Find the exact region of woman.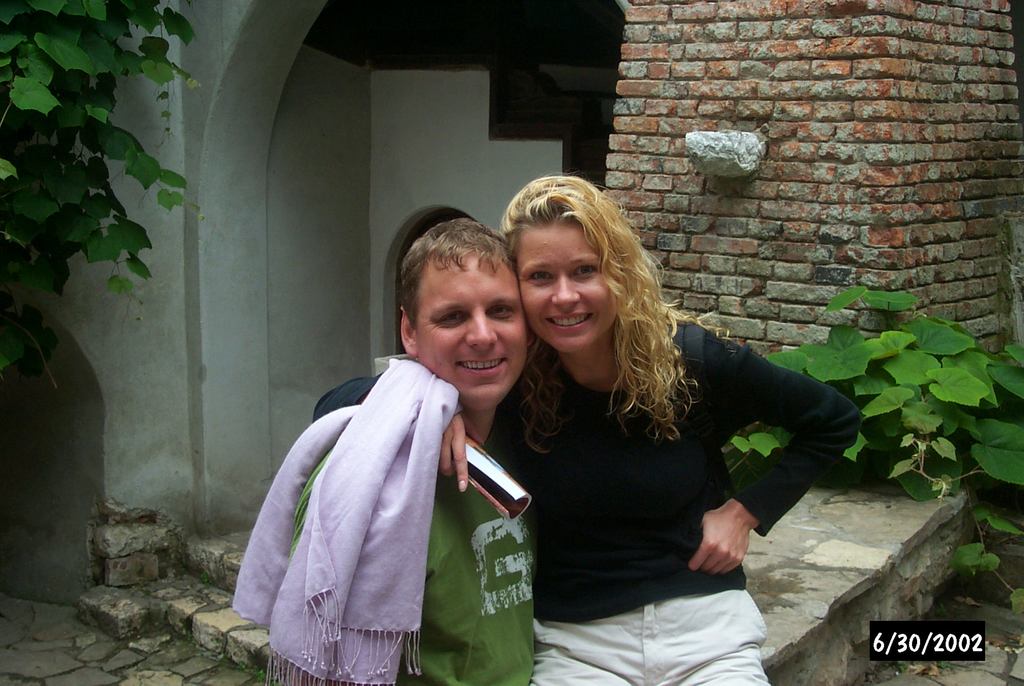
Exact region: <bbox>312, 183, 866, 685</bbox>.
